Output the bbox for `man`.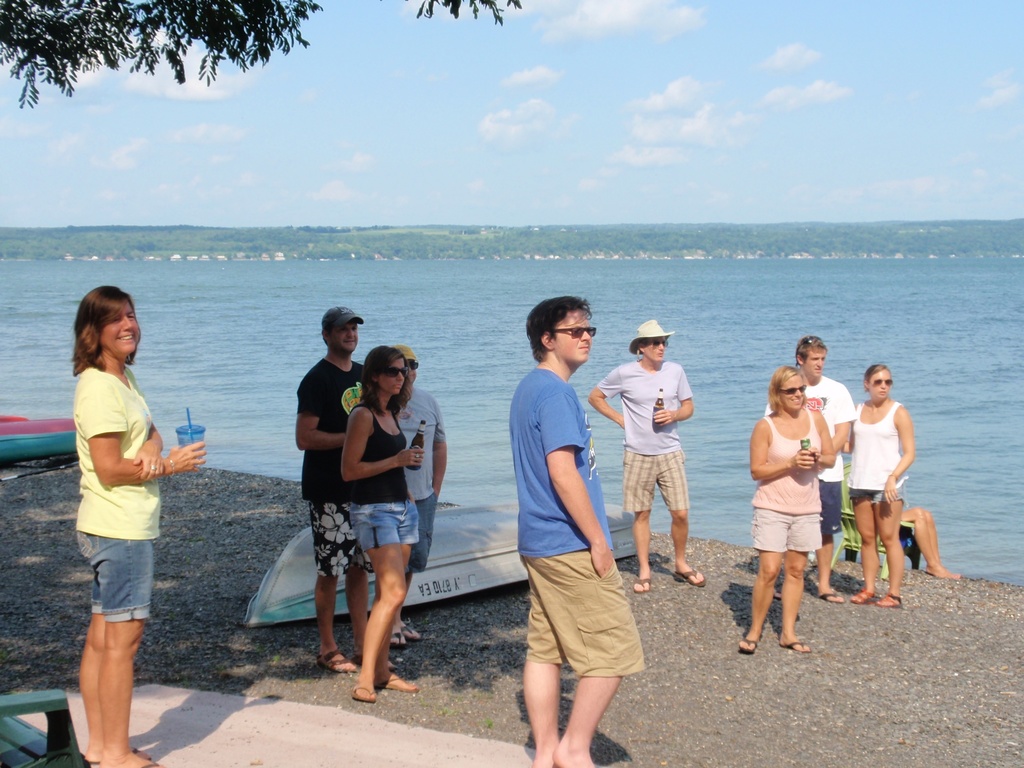
bbox=(508, 296, 646, 767).
